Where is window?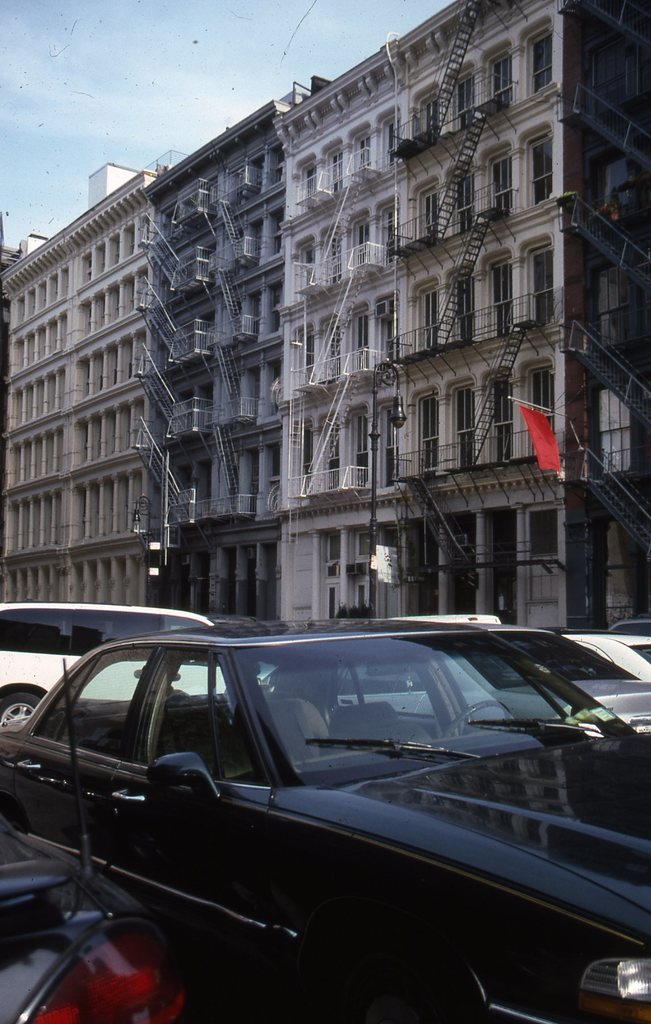
[left=381, top=209, right=399, bottom=262].
